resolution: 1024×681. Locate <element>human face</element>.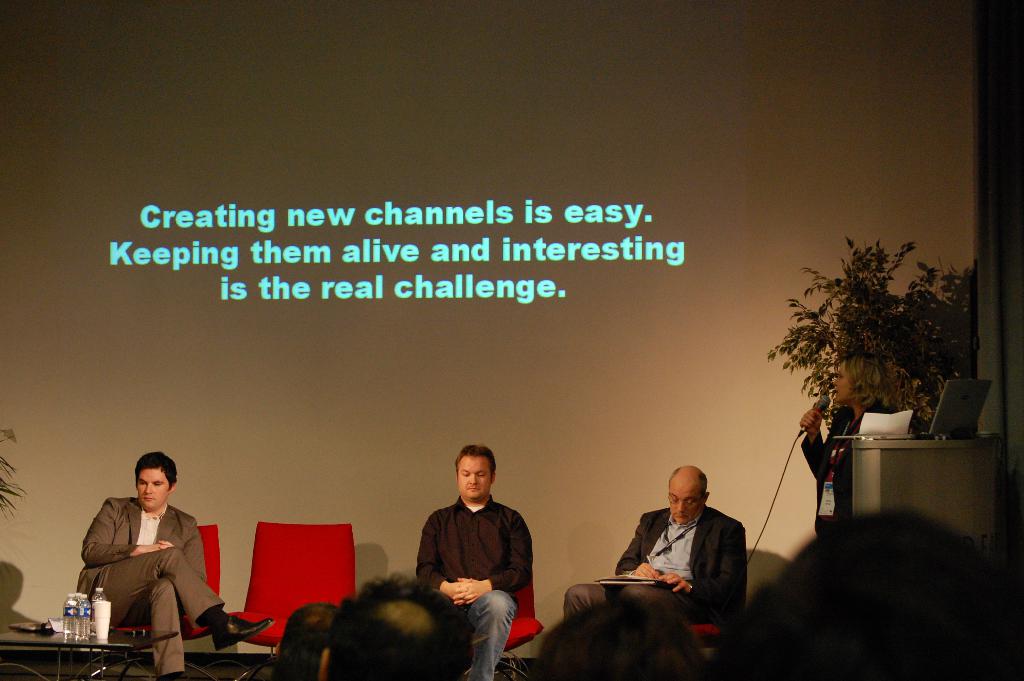
<box>834,363,855,403</box>.
